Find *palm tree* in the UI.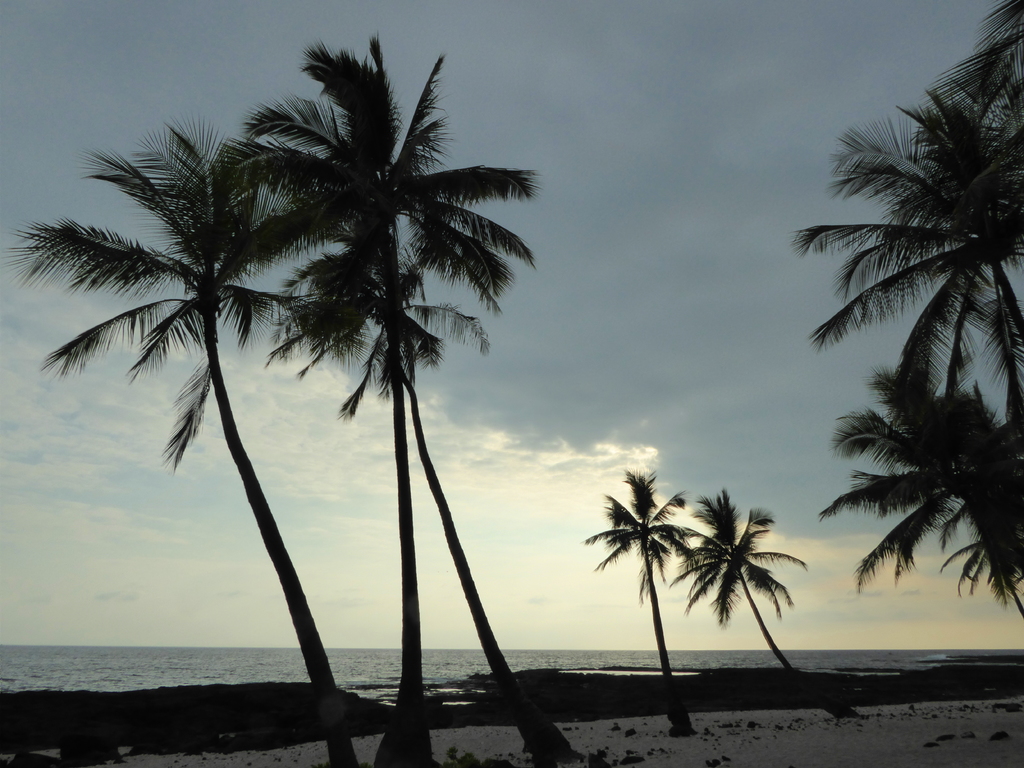
UI element at {"x1": 848, "y1": 179, "x2": 999, "y2": 371}.
